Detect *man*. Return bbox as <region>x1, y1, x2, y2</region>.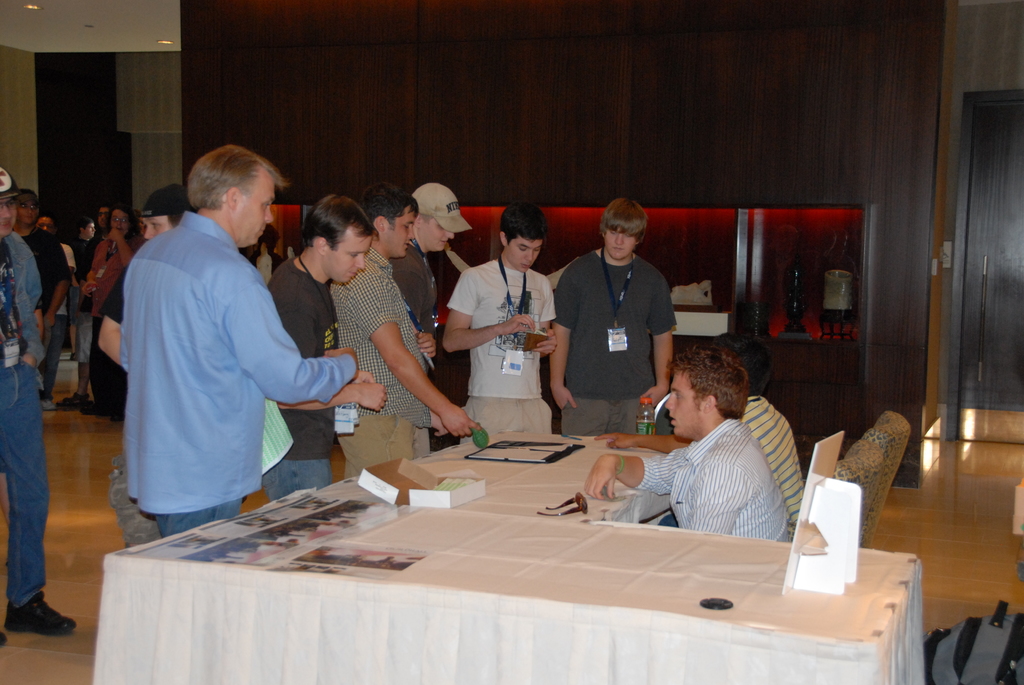
<region>390, 182, 472, 333</region>.
